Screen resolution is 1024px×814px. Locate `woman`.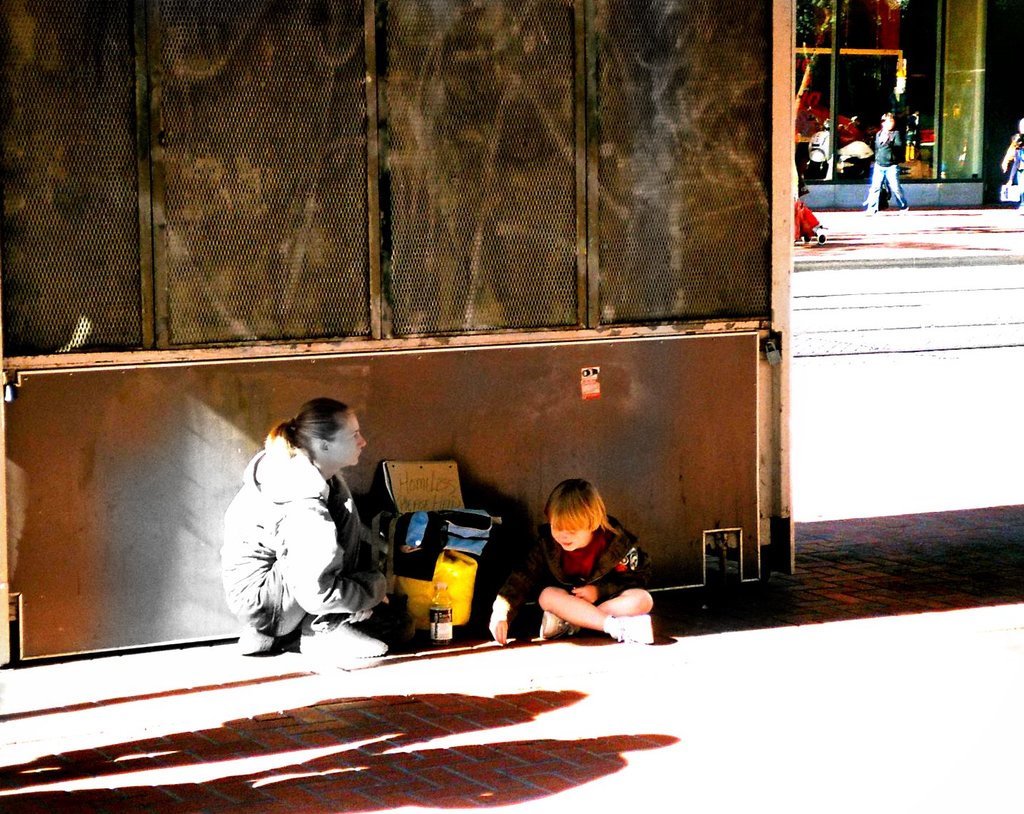
Rect(214, 385, 391, 668).
